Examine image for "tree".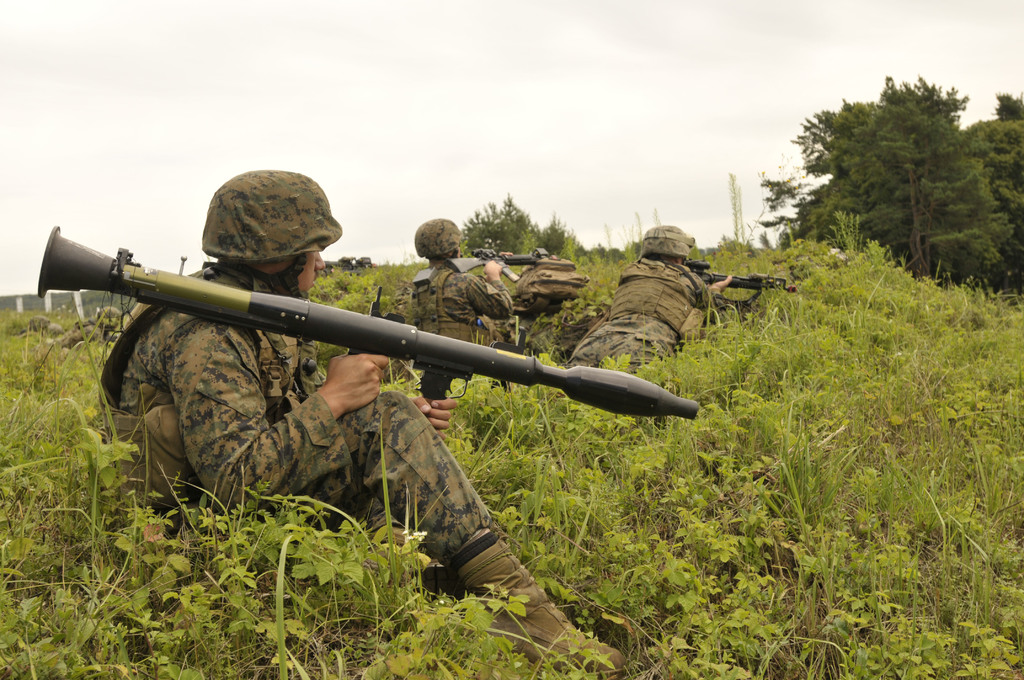
Examination result: bbox=(787, 72, 1023, 312).
